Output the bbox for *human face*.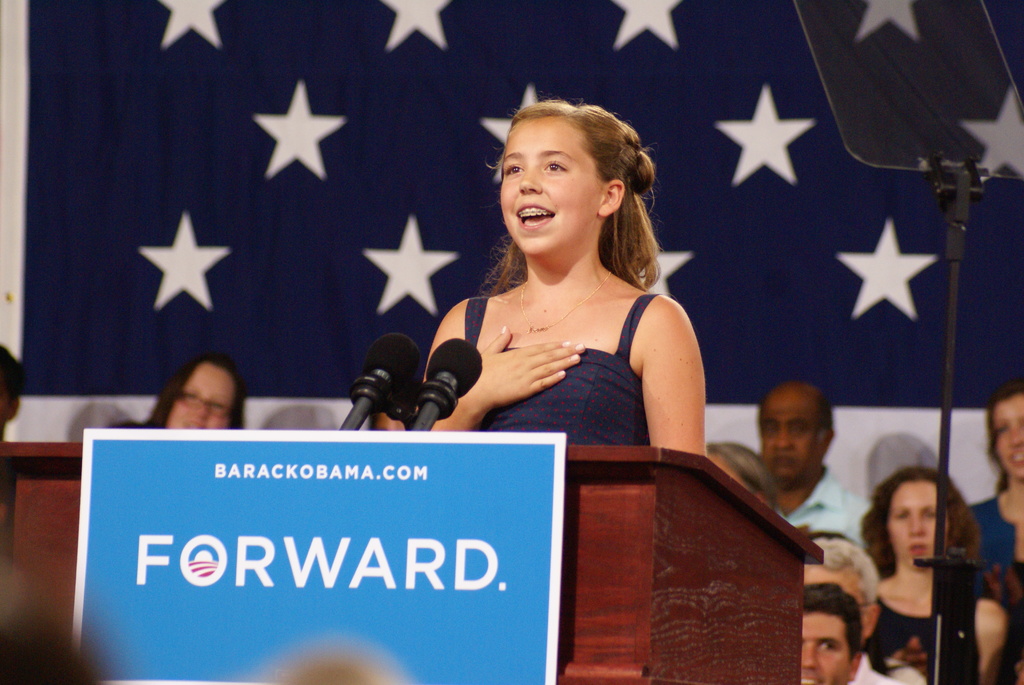
[993,393,1023,483].
